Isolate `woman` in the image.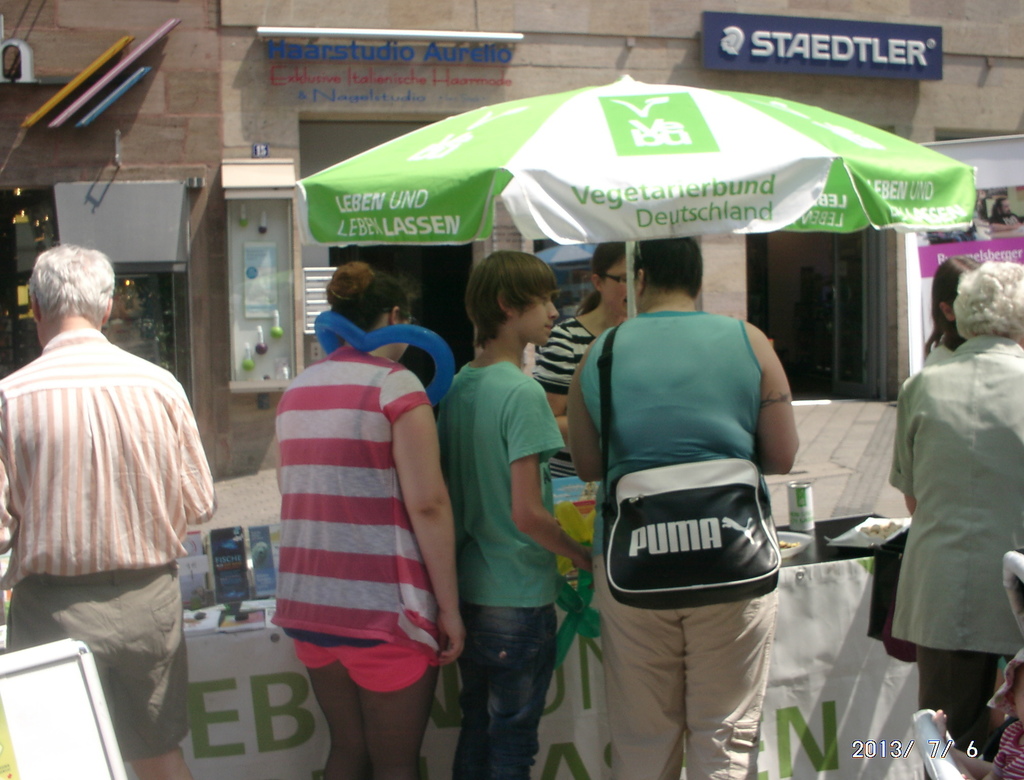
Isolated region: 524/235/641/486.
